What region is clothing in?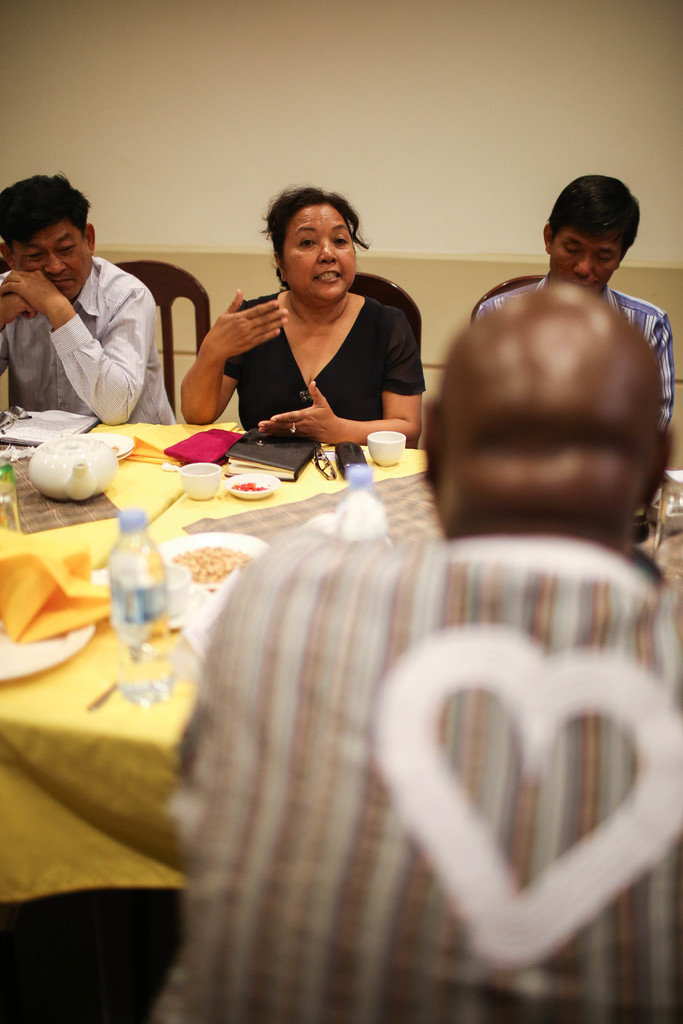
x1=470 y1=273 x2=670 y2=424.
